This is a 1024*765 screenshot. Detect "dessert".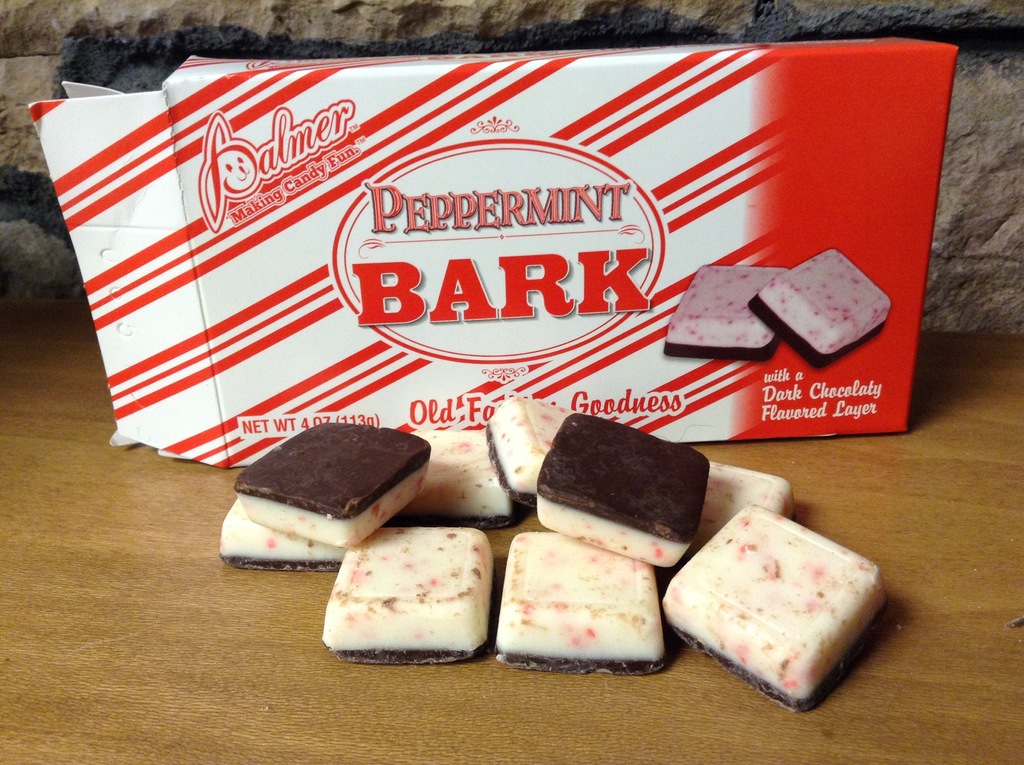
box=[405, 428, 513, 524].
